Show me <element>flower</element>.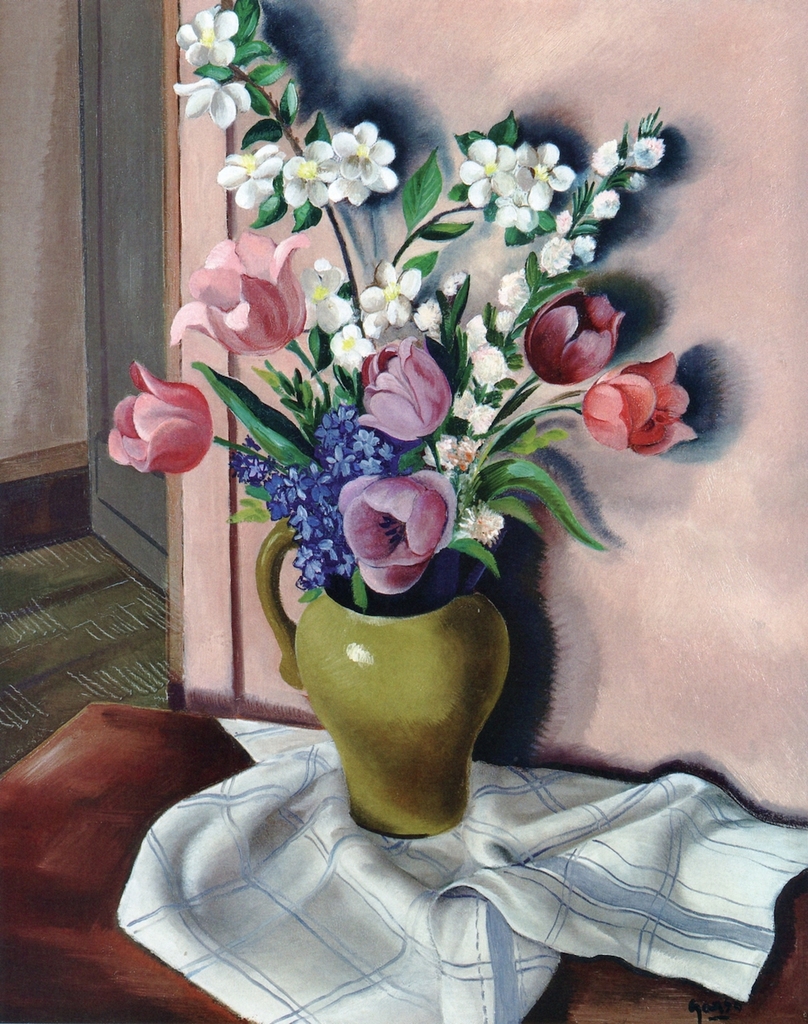
<element>flower</element> is here: region(461, 498, 510, 542).
